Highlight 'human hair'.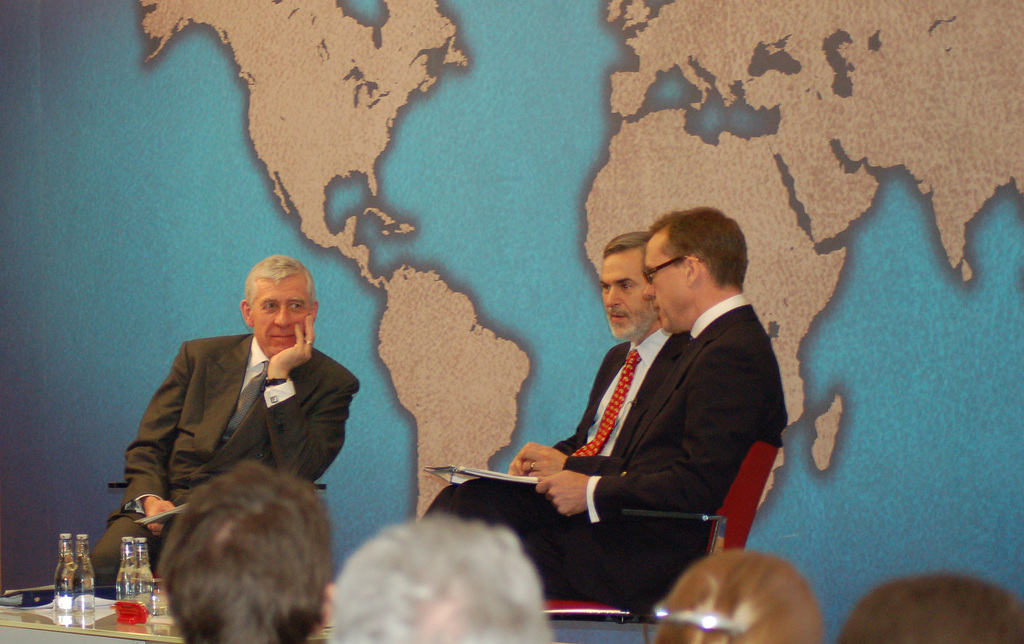
Highlighted region: [x1=132, y1=476, x2=346, y2=643].
